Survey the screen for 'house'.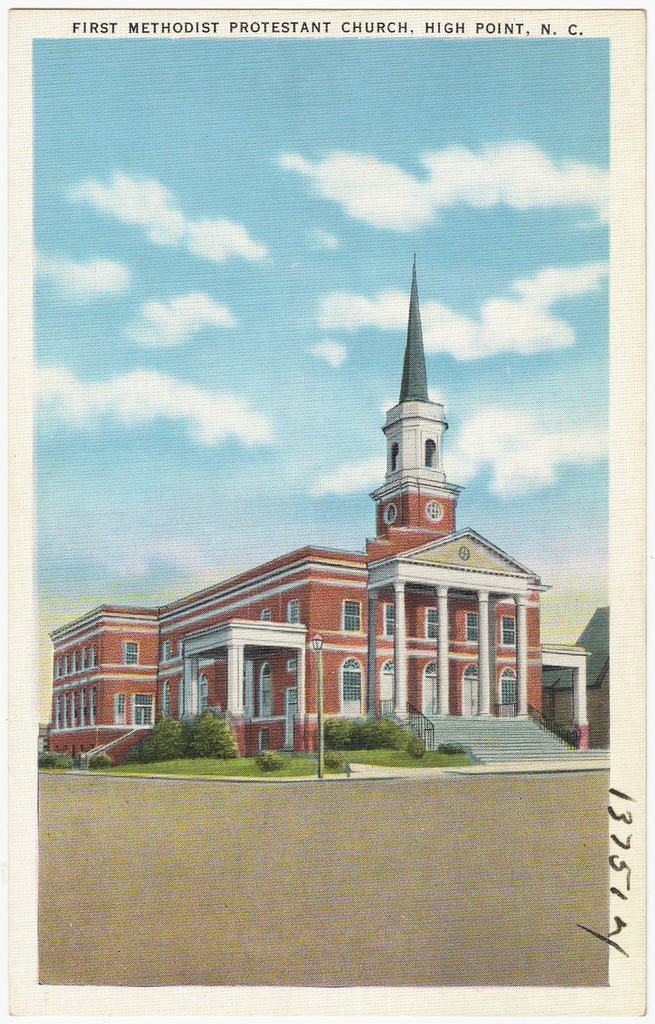
Survey found: x1=545 y1=607 x2=612 y2=747.
